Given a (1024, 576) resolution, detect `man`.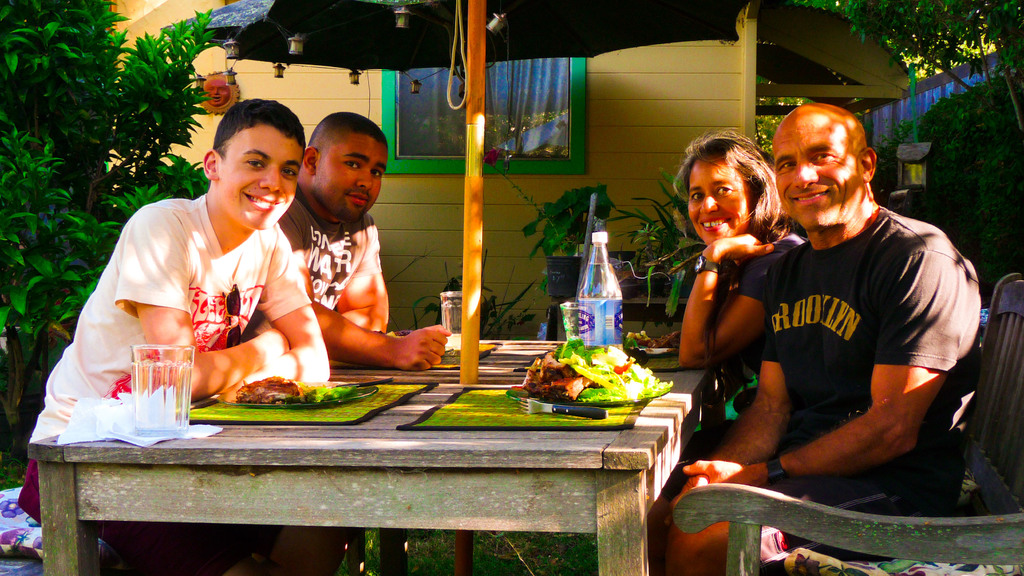
select_region(15, 94, 335, 575).
